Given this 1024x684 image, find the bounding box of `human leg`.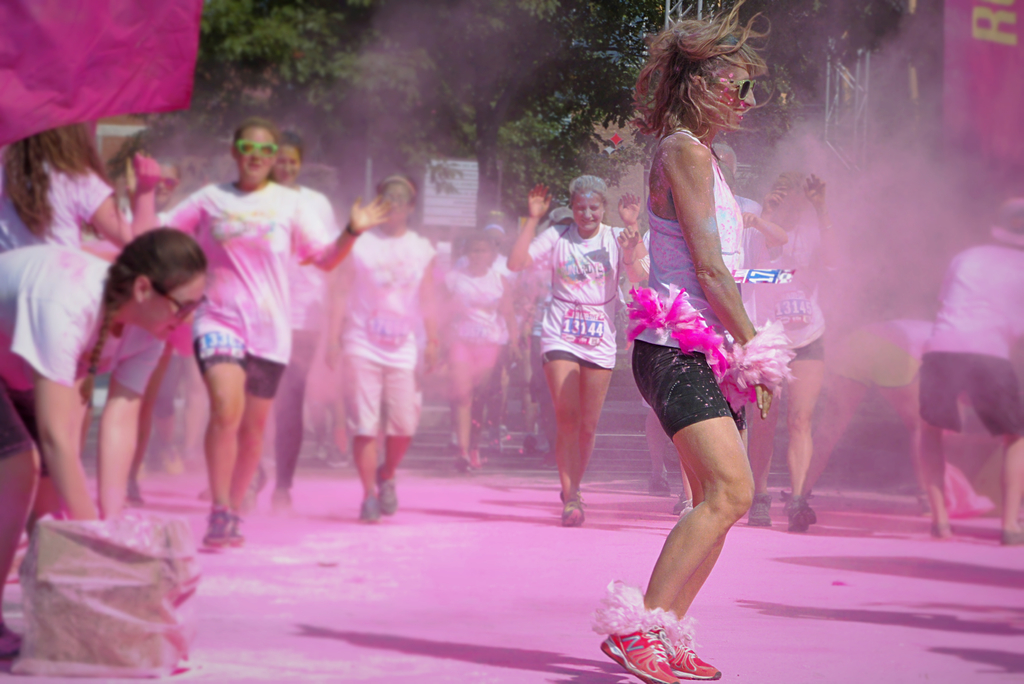
<bbox>205, 334, 291, 531</bbox>.
